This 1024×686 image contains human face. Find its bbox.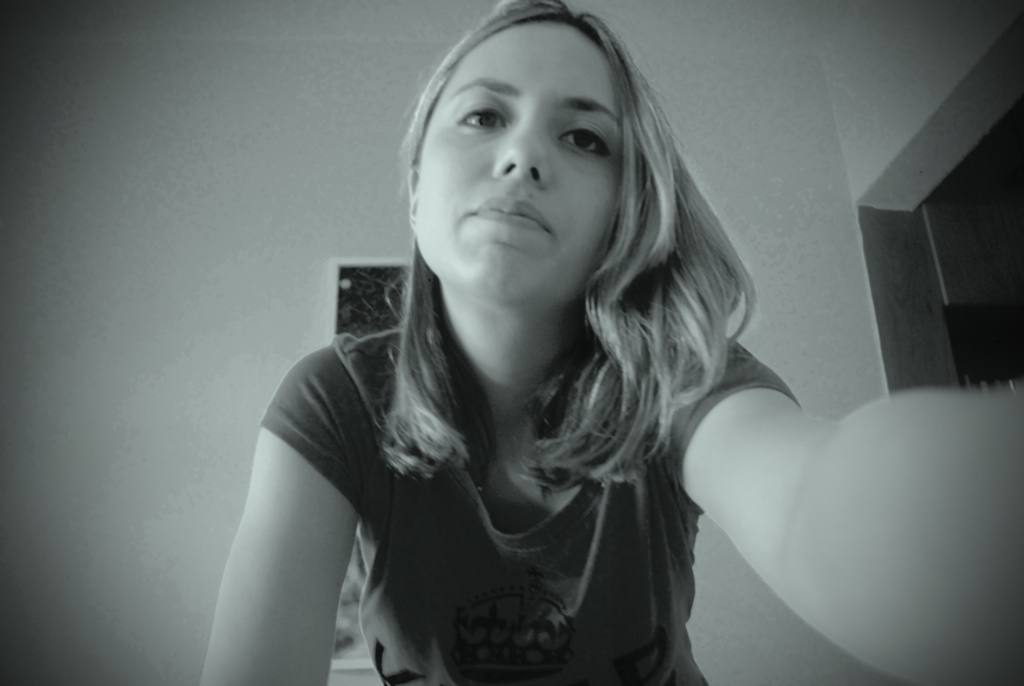
416,25,620,304.
